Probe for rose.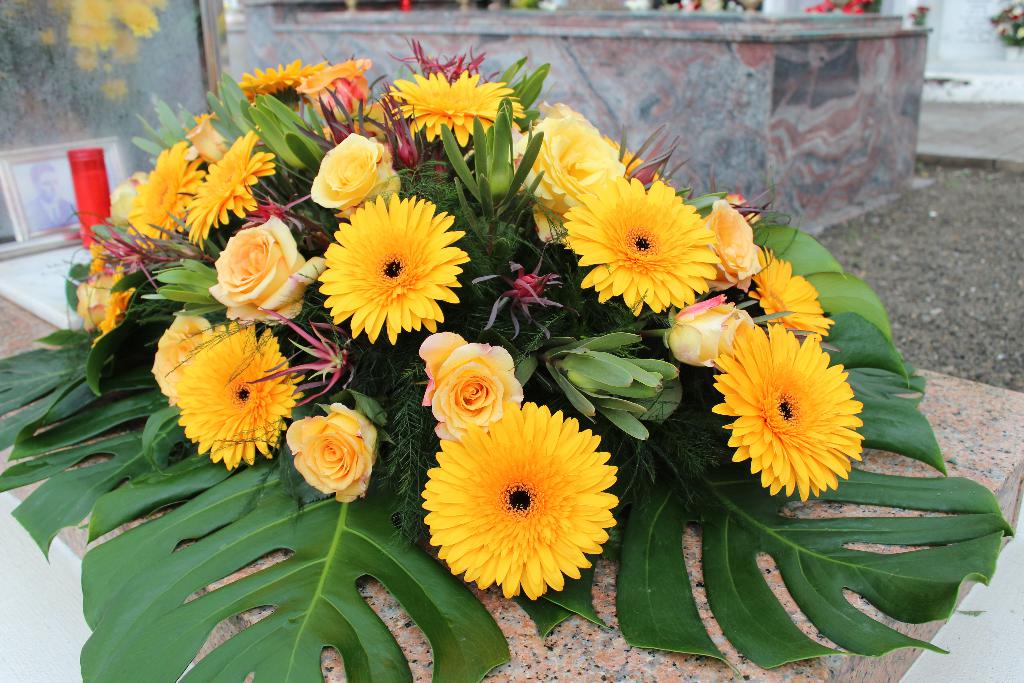
Probe result: [left=289, top=402, right=381, bottom=509].
